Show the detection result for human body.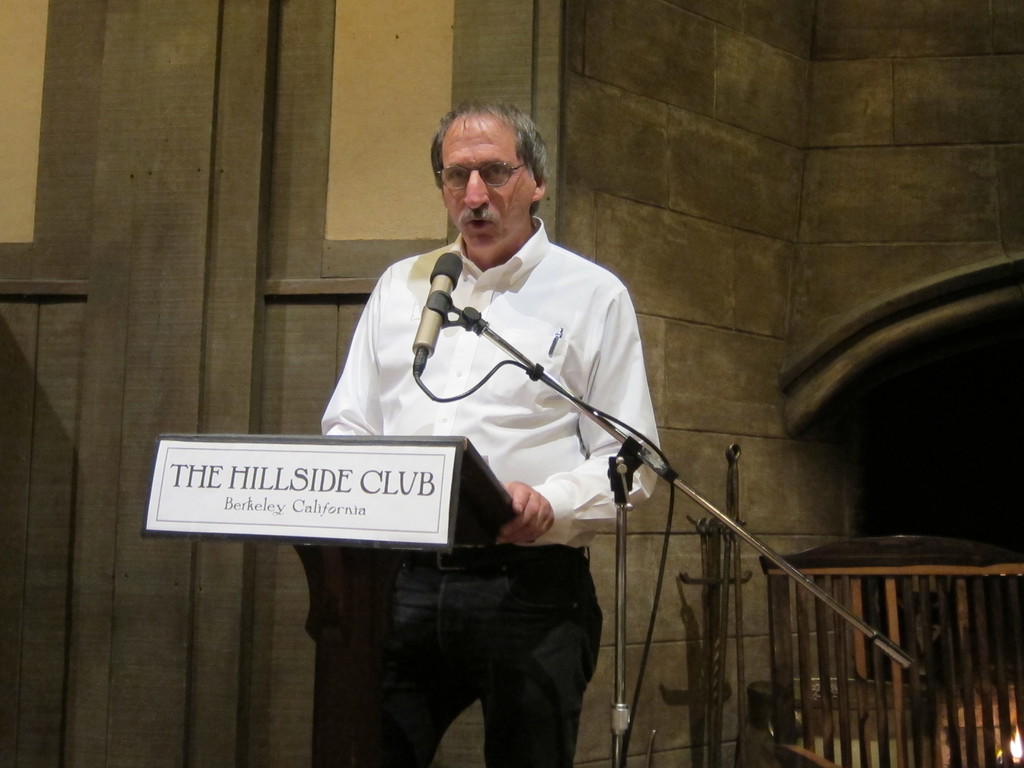
{"left": 273, "top": 181, "right": 793, "bottom": 751}.
